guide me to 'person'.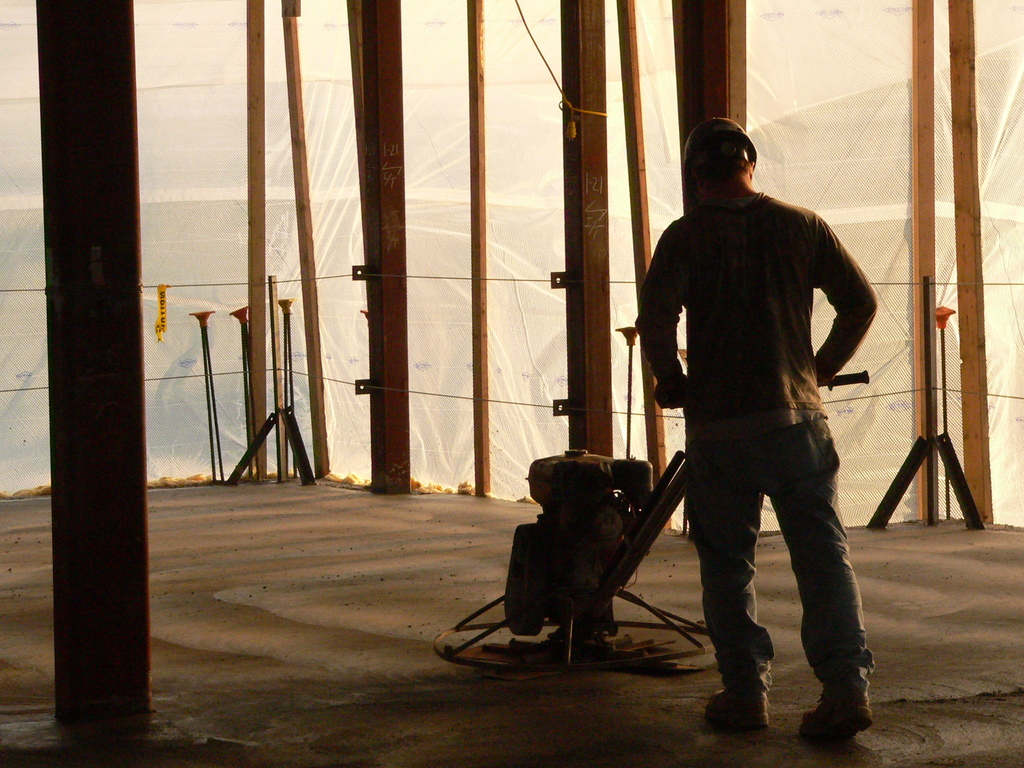
Guidance: x1=628, y1=134, x2=879, y2=724.
